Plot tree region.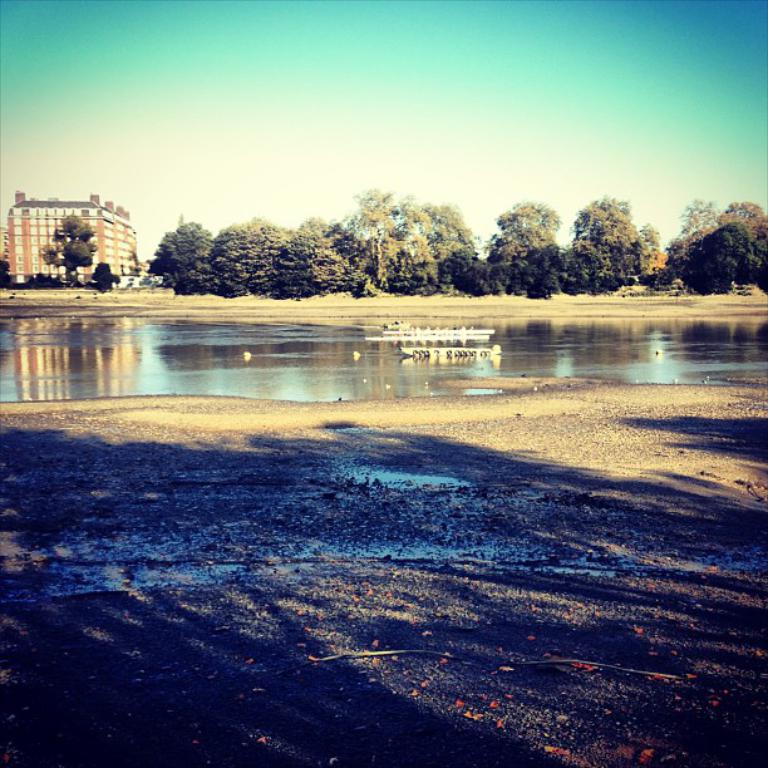
Plotted at 40:208:95:290.
